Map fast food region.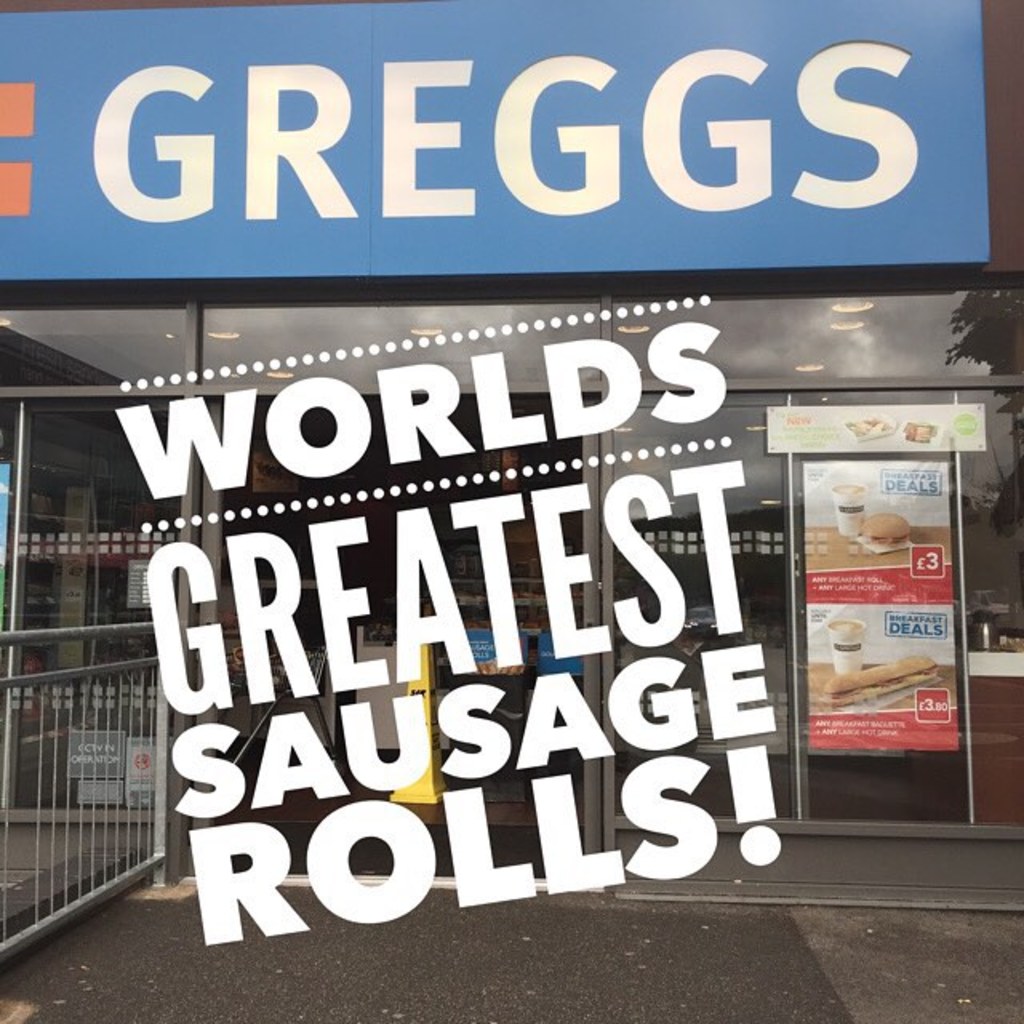
Mapped to 866, 517, 910, 544.
